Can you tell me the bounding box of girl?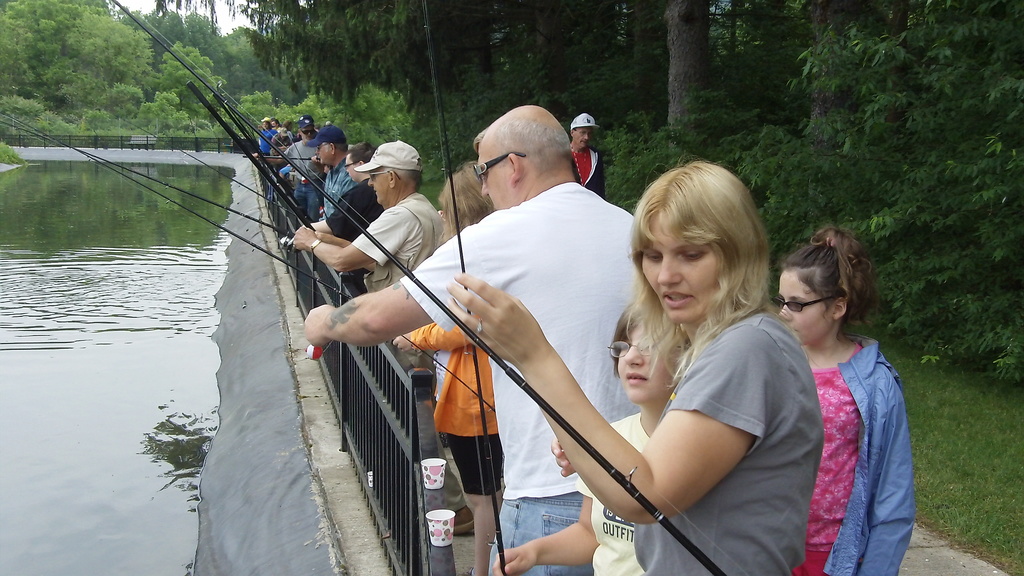
x1=490, y1=300, x2=678, y2=575.
